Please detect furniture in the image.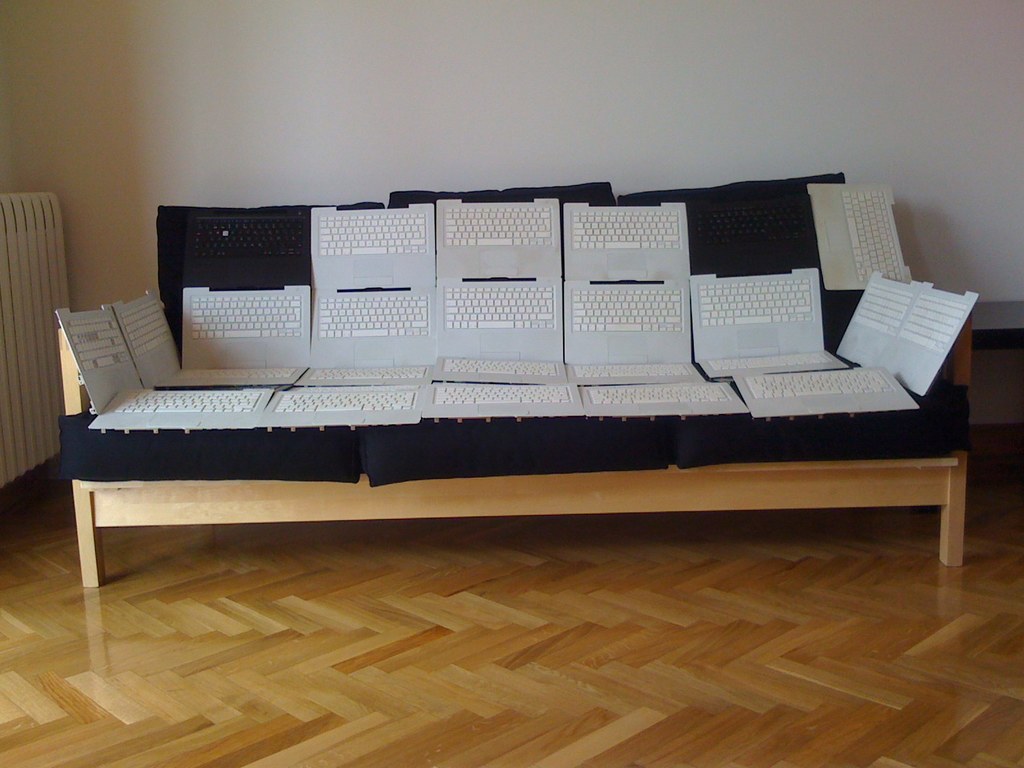
l=57, t=172, r=970, b=588.
